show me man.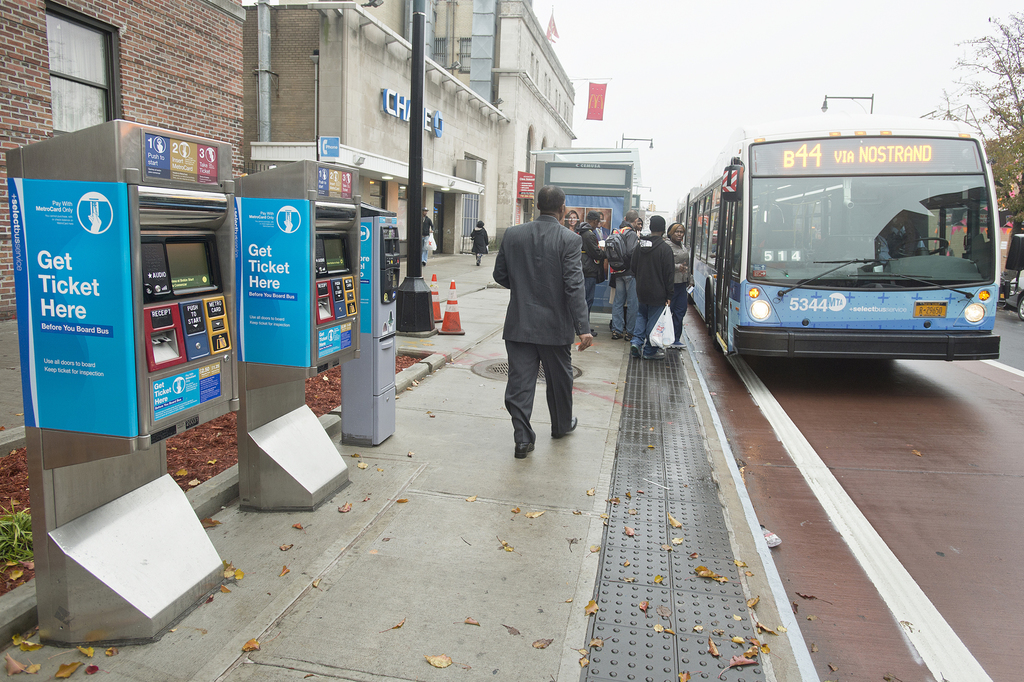
man is here: detection(496, 183, 602, 467).
